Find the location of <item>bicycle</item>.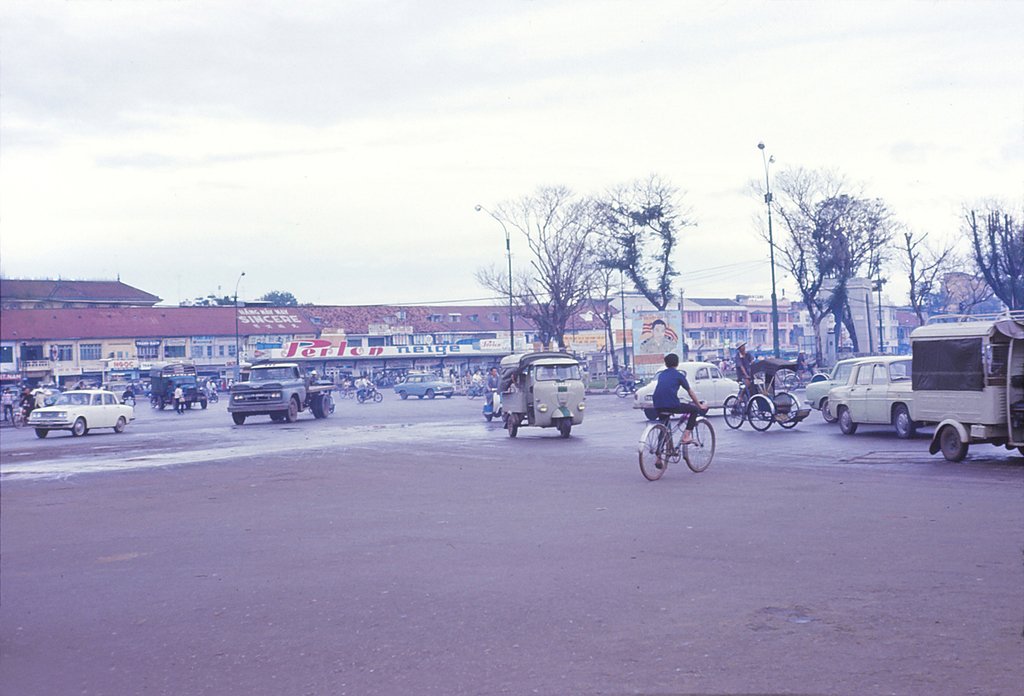
Location: bbox=[340, 384, 355, 398].
